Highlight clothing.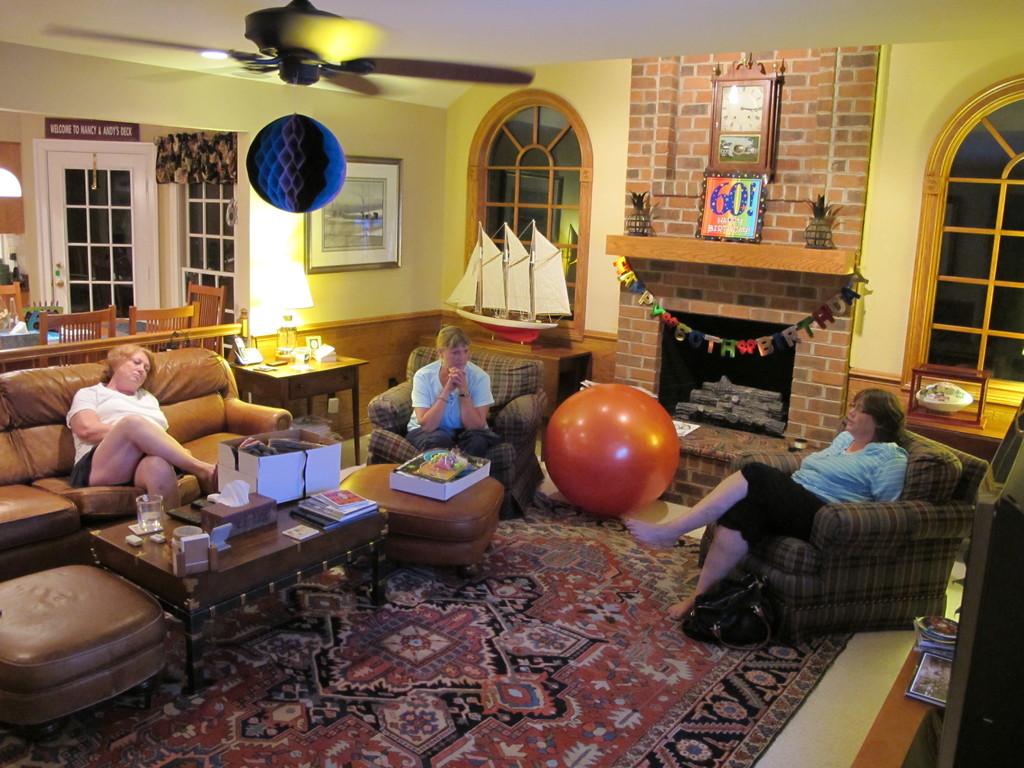
Highlighted region: 397,367,503,466.
